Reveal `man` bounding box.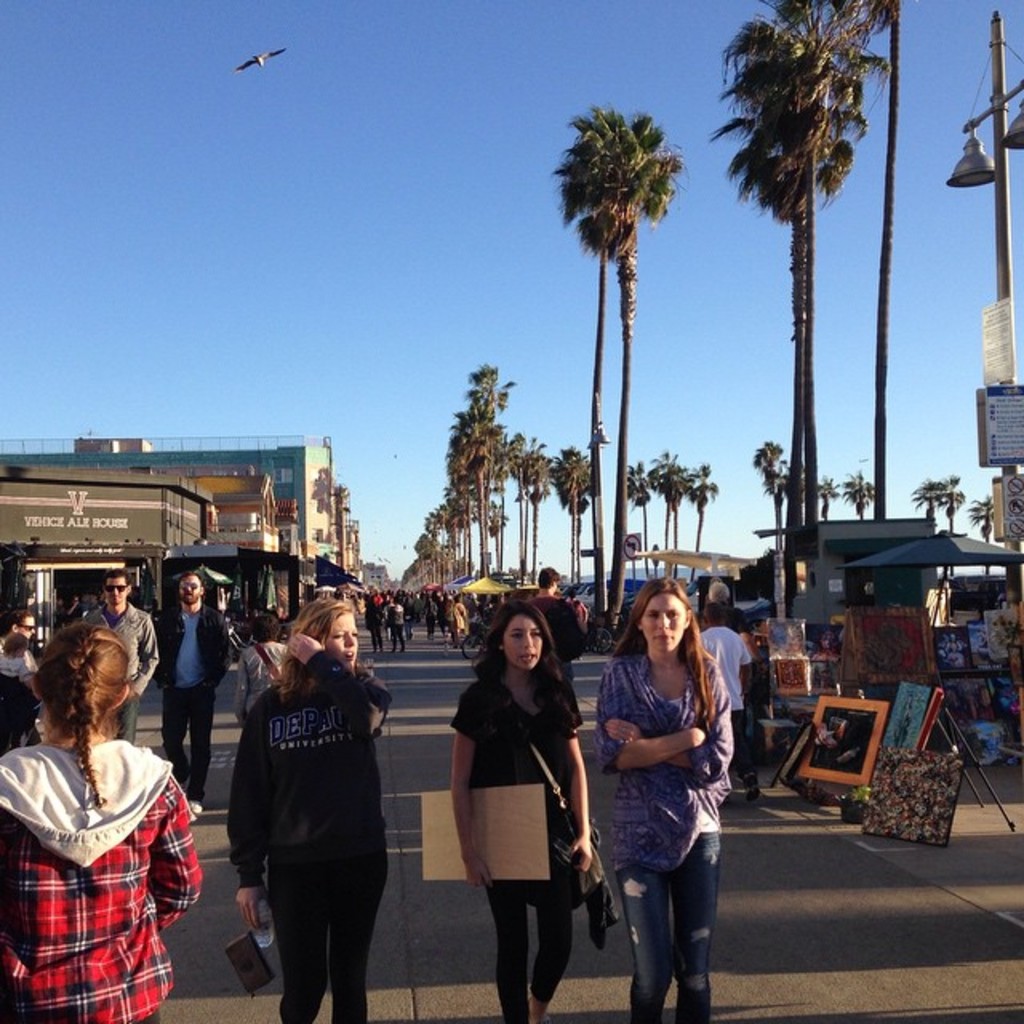
Revealed: select_region(78, 562, 166, 746).
